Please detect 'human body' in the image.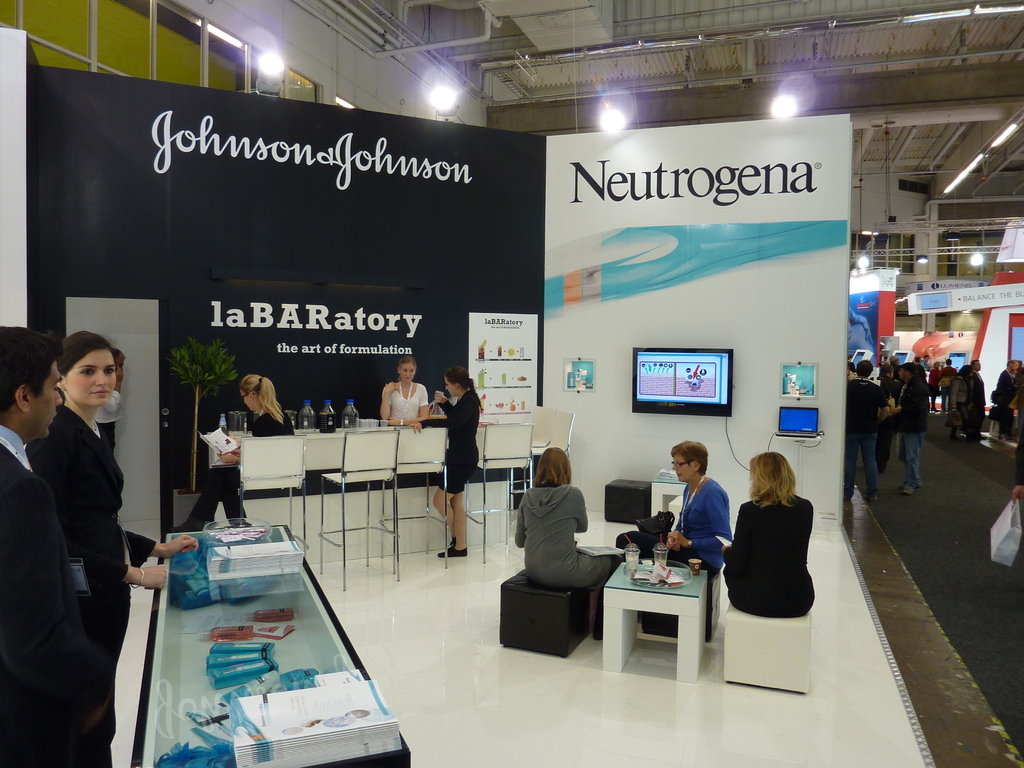
<region>25, 326, 198, 692</region>.
